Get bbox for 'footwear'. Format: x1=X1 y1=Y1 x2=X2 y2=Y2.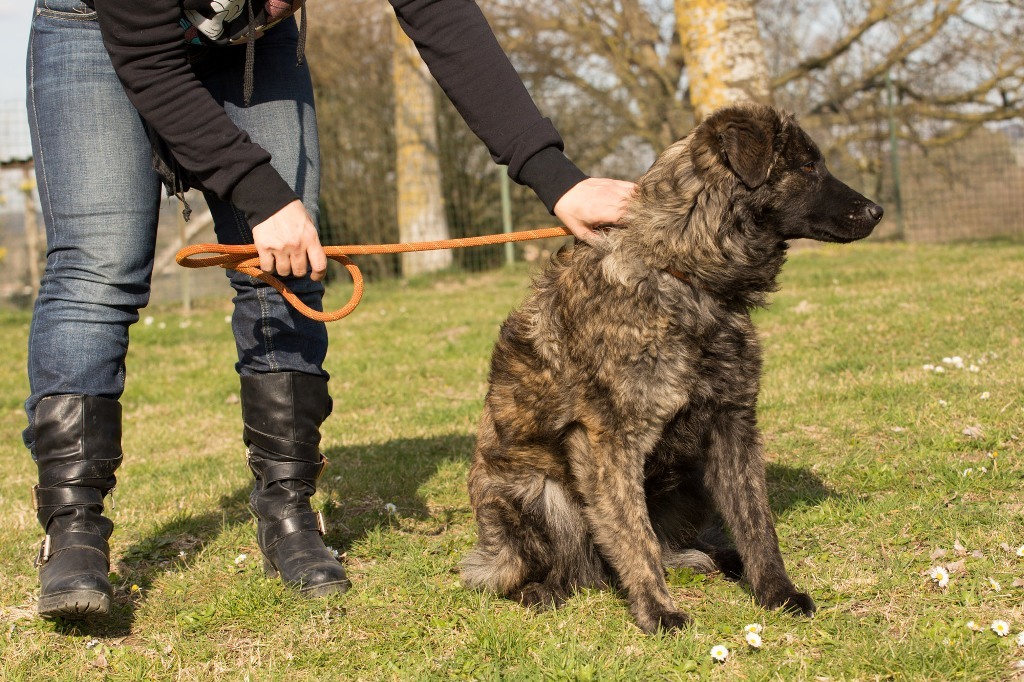
x1=242 y1=364 x2=360 y2=608.
